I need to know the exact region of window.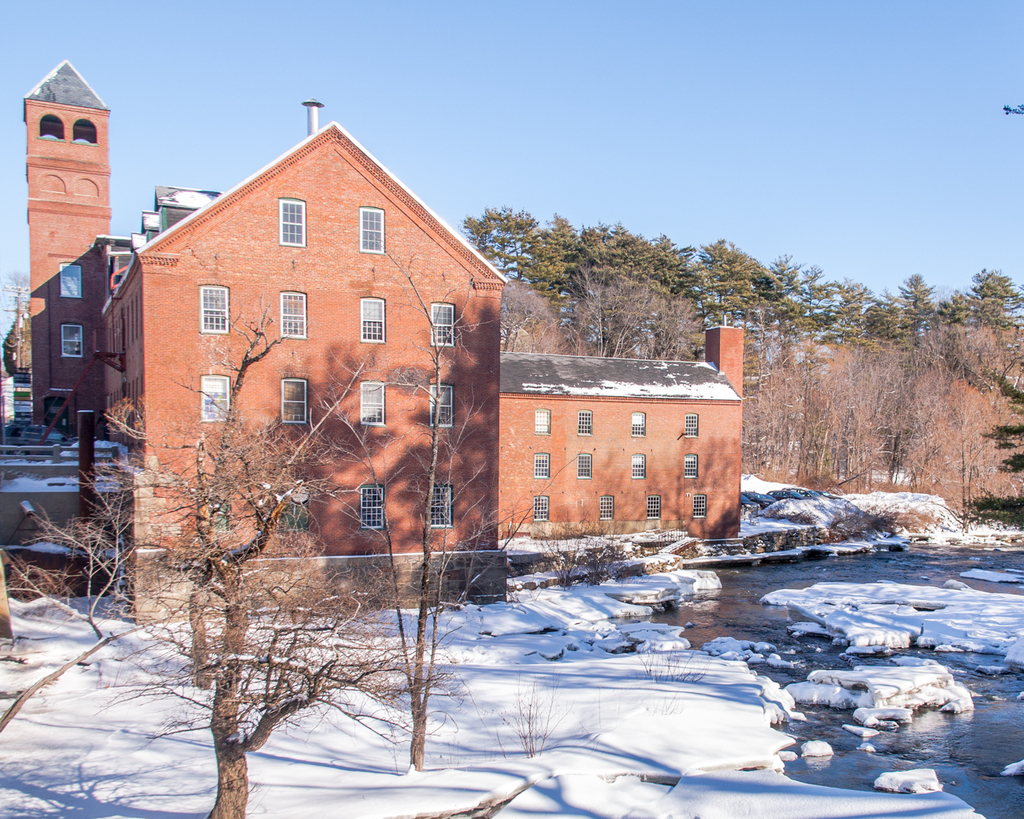
Region: <region>534, 406, 548, 432</region>.
